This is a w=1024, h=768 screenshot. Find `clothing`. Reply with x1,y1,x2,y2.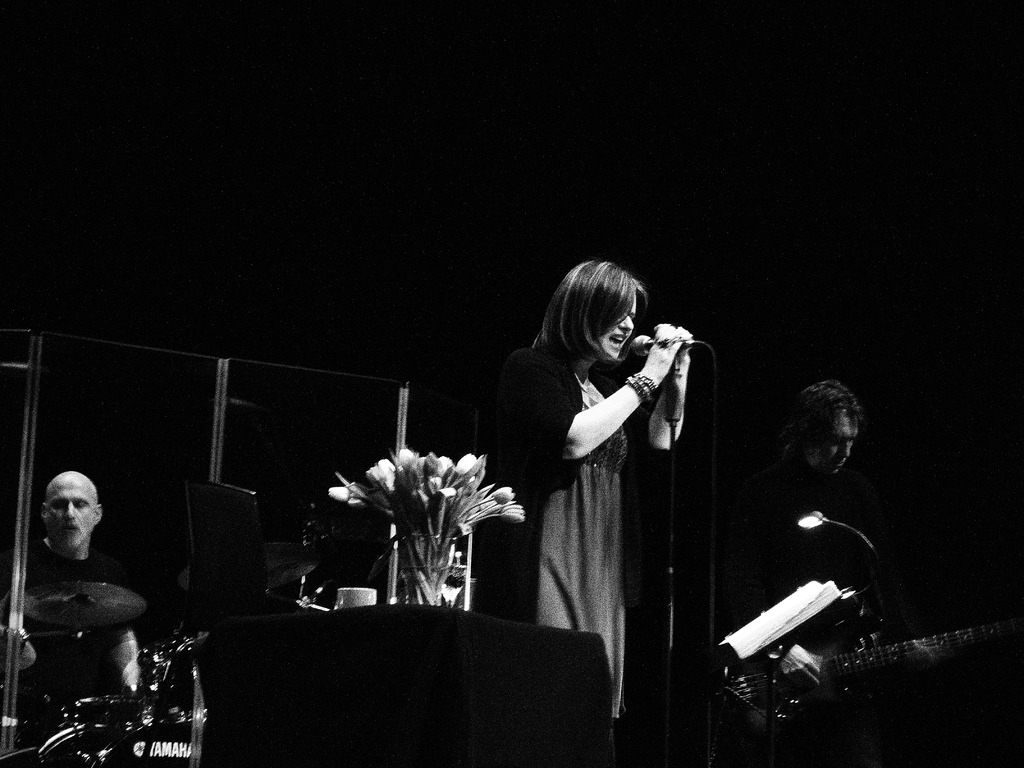
536,340,642,721.
